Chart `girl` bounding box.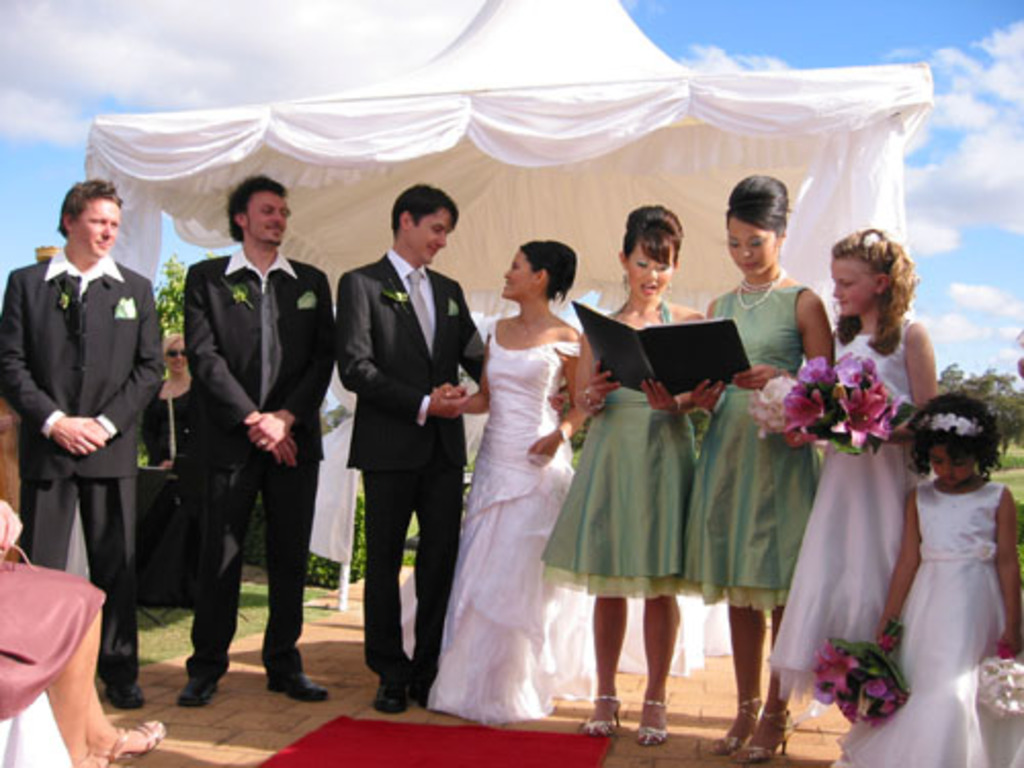
Charted: (left=575, top=205, right=711, bottom=737).
